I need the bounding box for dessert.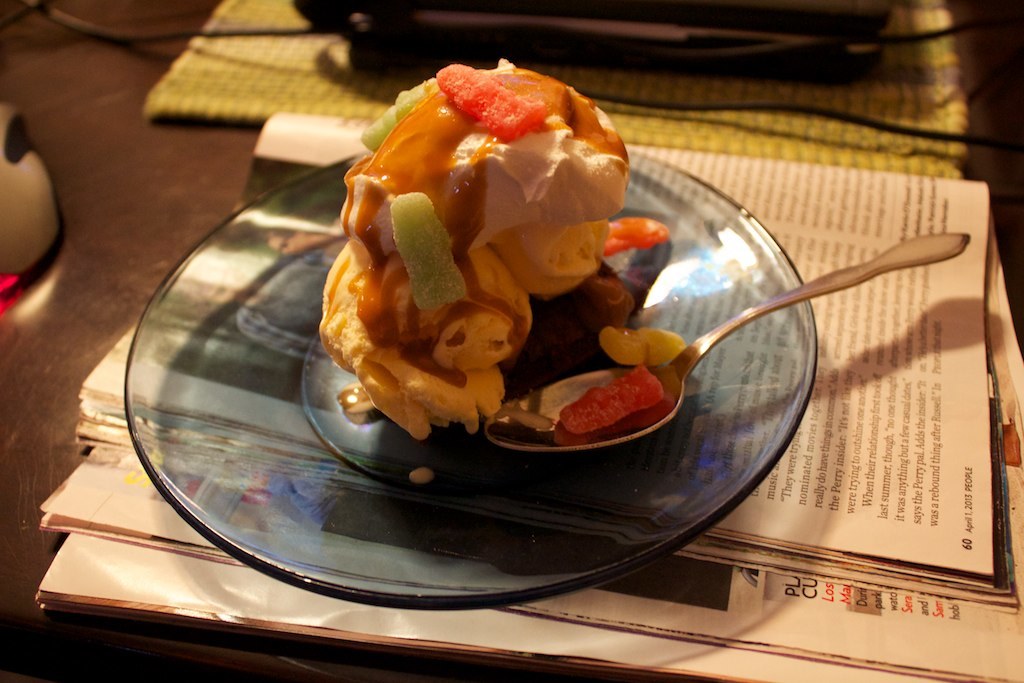
Here it is: bbox=(295, 90, 678, 461).
